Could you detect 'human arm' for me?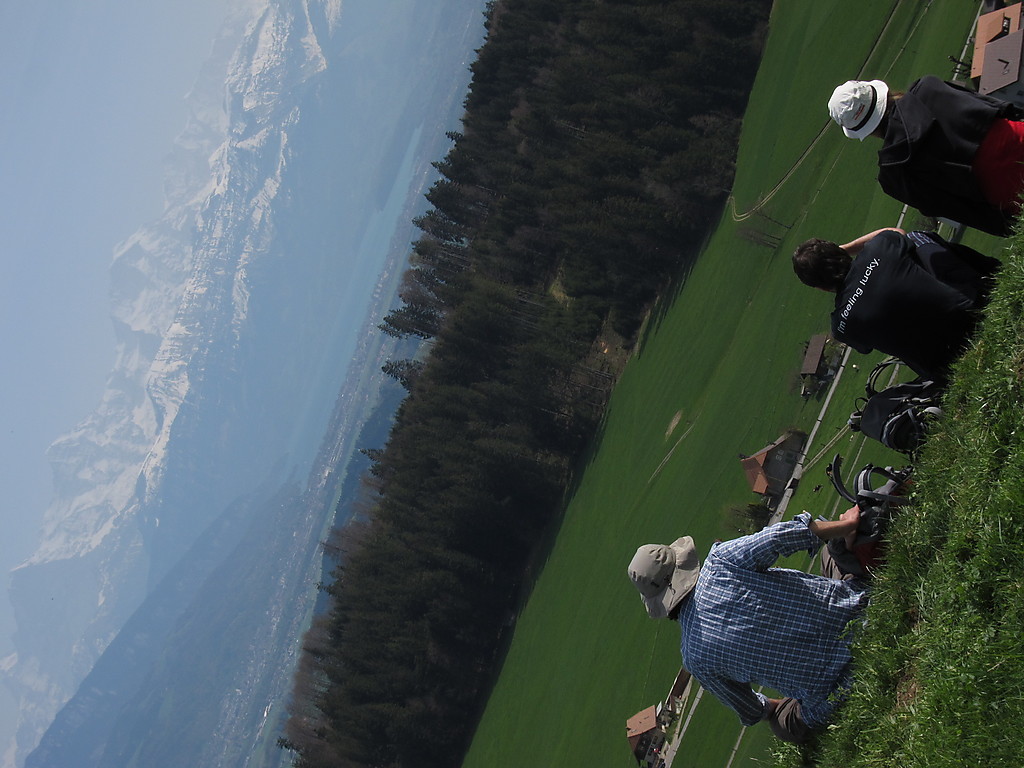
Detection result: (left=948, top=76, right=997, bottom=105).
